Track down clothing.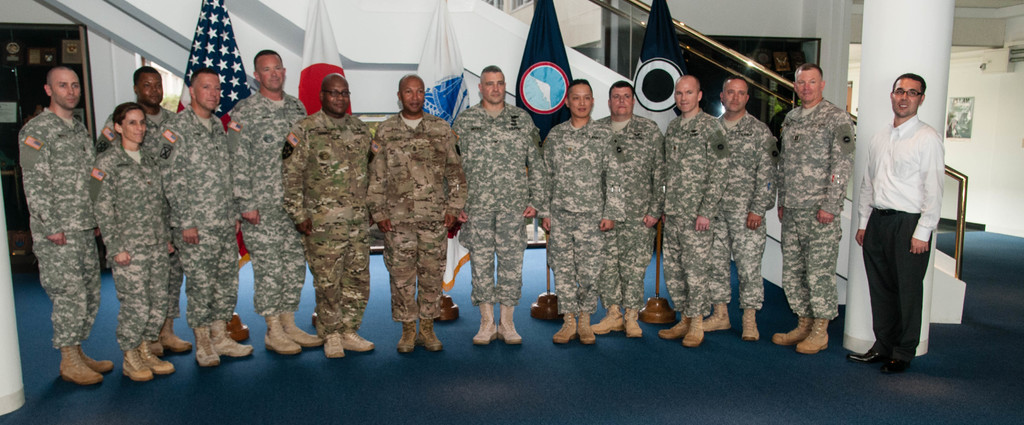
Tracked to (left=20, top=104, right=95, bottom=235).
